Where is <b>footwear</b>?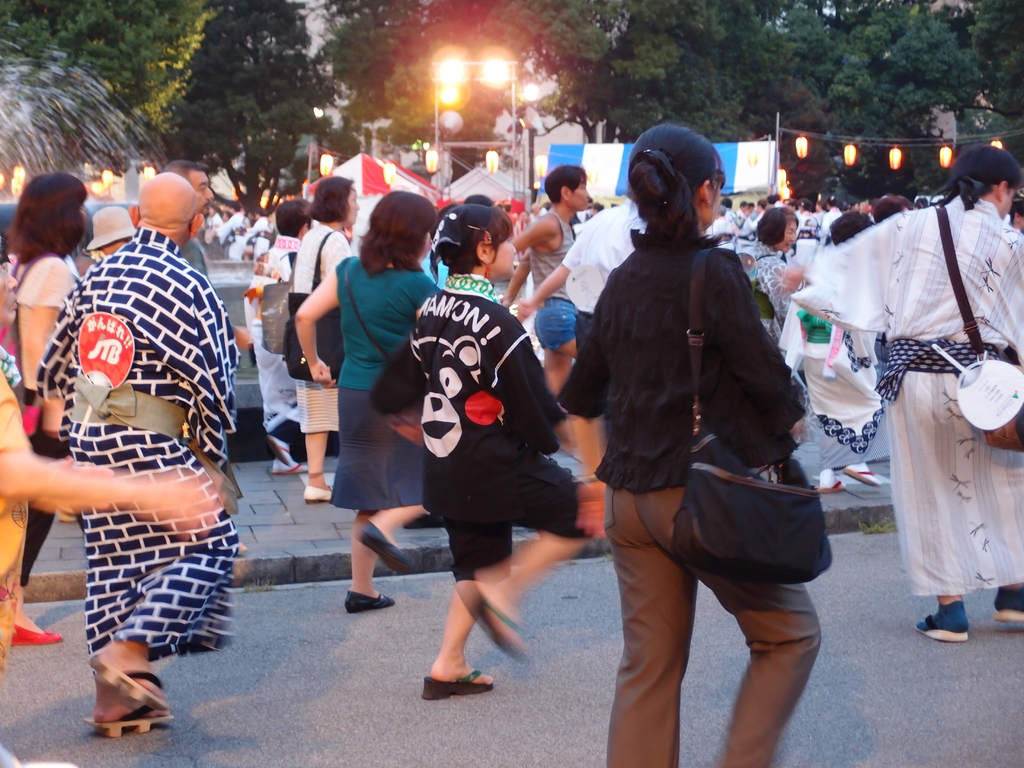
{"left": 342, "top": 591, "right": 397, "bottom": 611}.
